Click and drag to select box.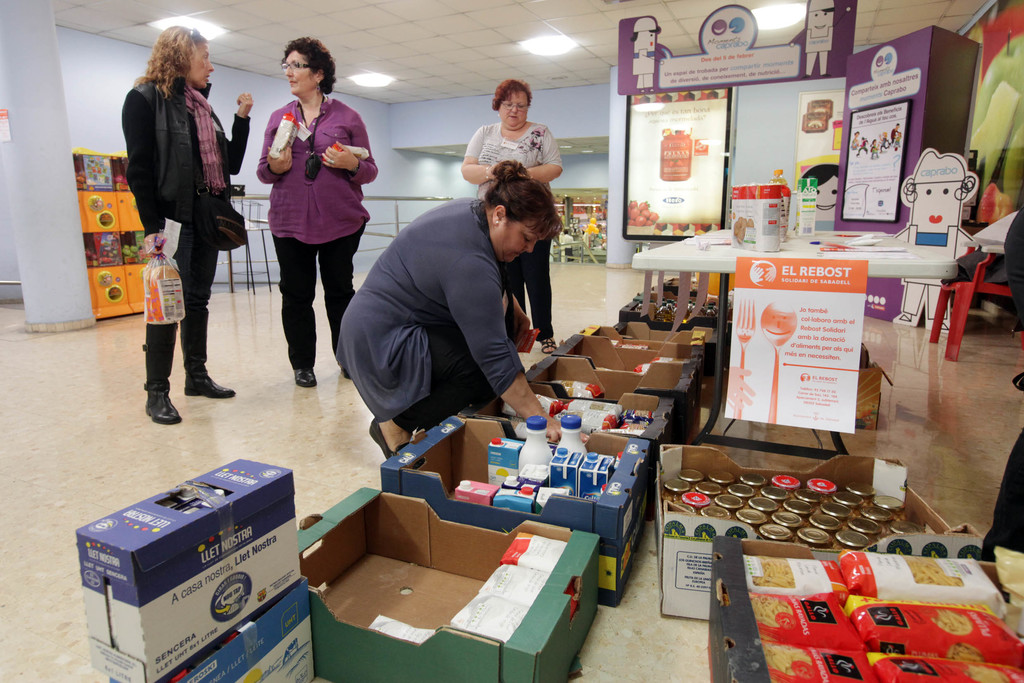
Selection: [x1=289, y1=476, x2=598, y2=682].
